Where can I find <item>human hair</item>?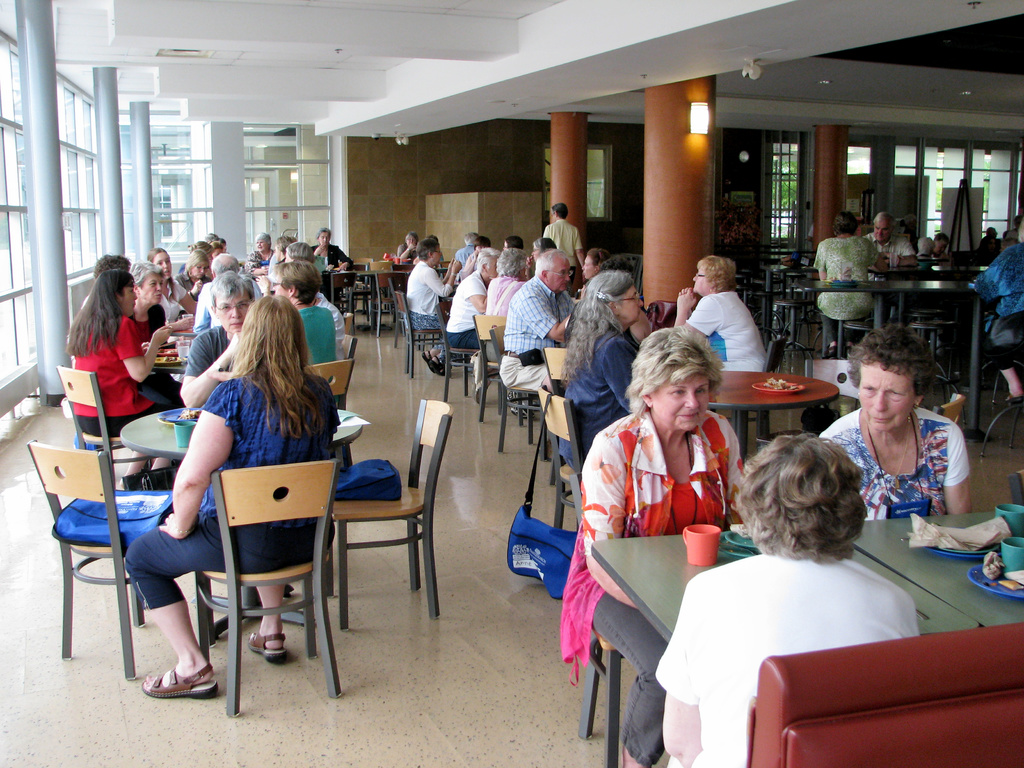
You can find it at bbox=(205, 232, 214, 236).
